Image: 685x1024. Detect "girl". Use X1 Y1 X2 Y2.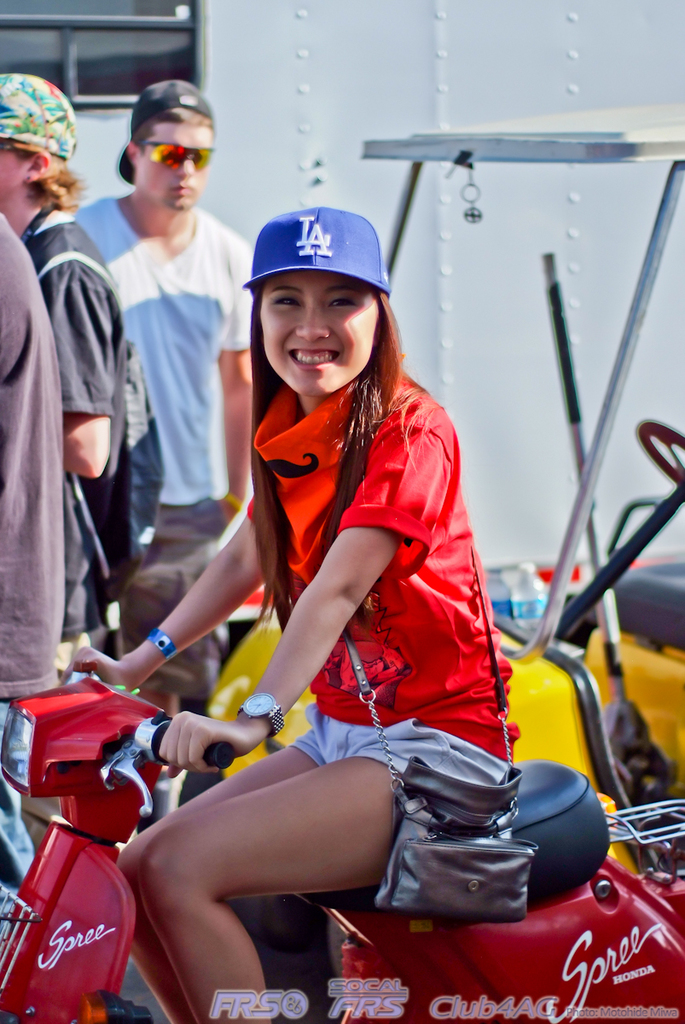
64 201 520 1023.
